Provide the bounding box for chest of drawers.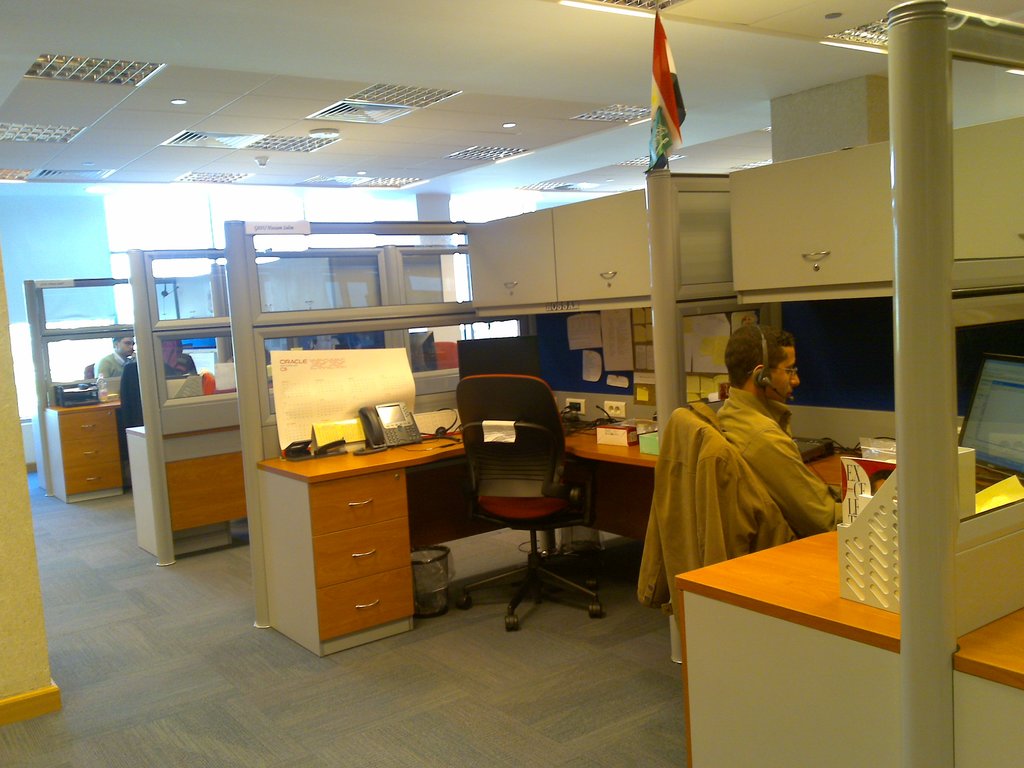
box=[255, 426, 472, 658].
